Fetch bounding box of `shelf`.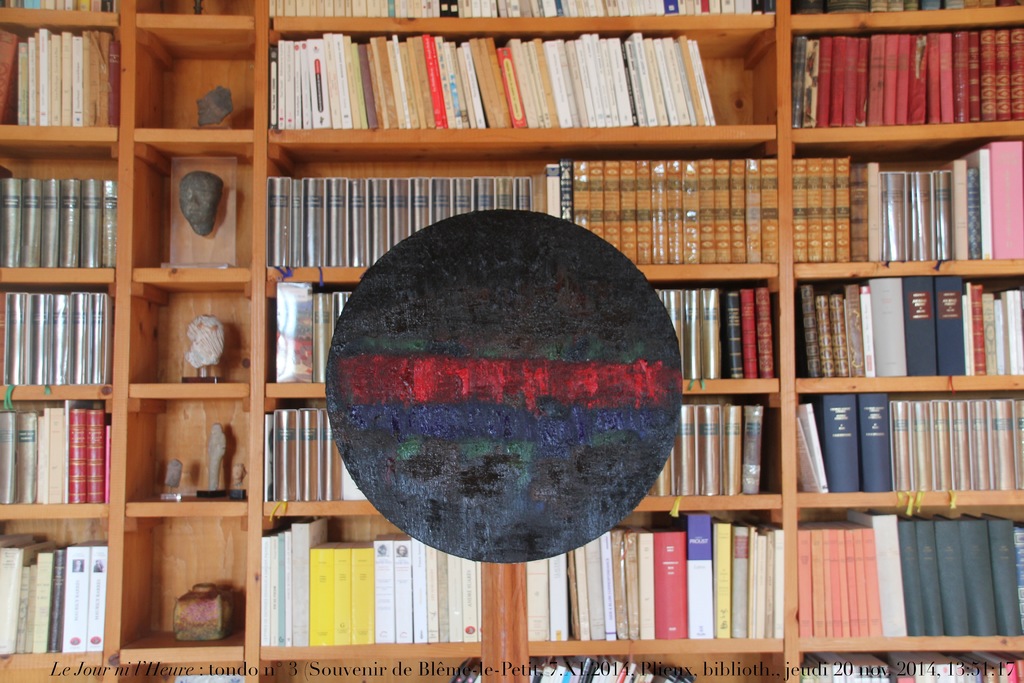
Bbox: bbox=(504, 634, 793, 682).
